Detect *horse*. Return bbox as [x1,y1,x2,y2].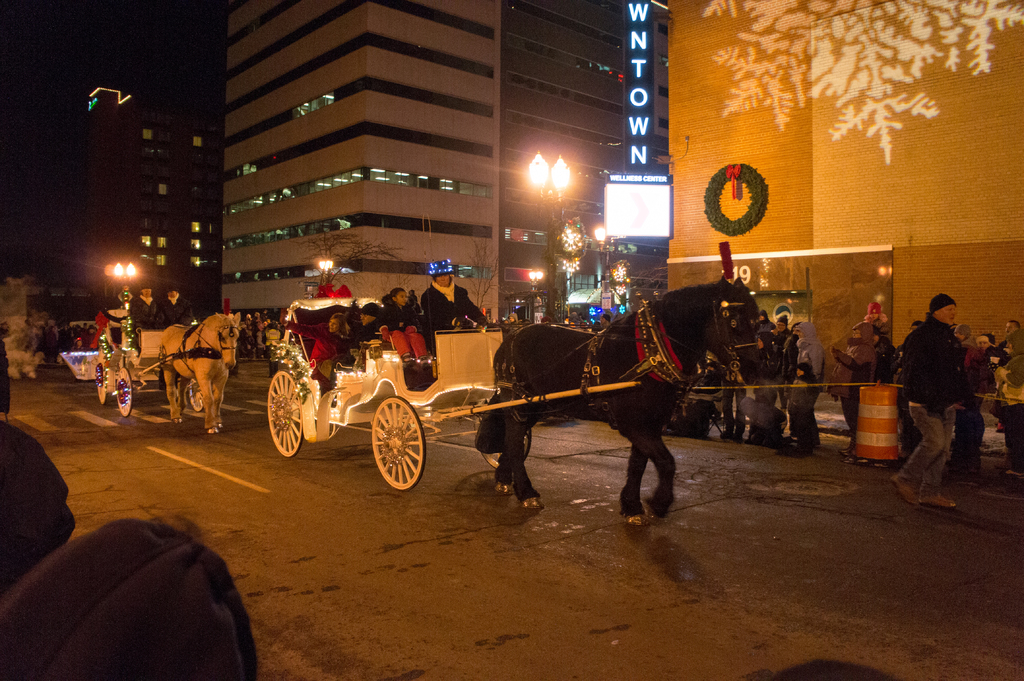
[157,308,245,435].
